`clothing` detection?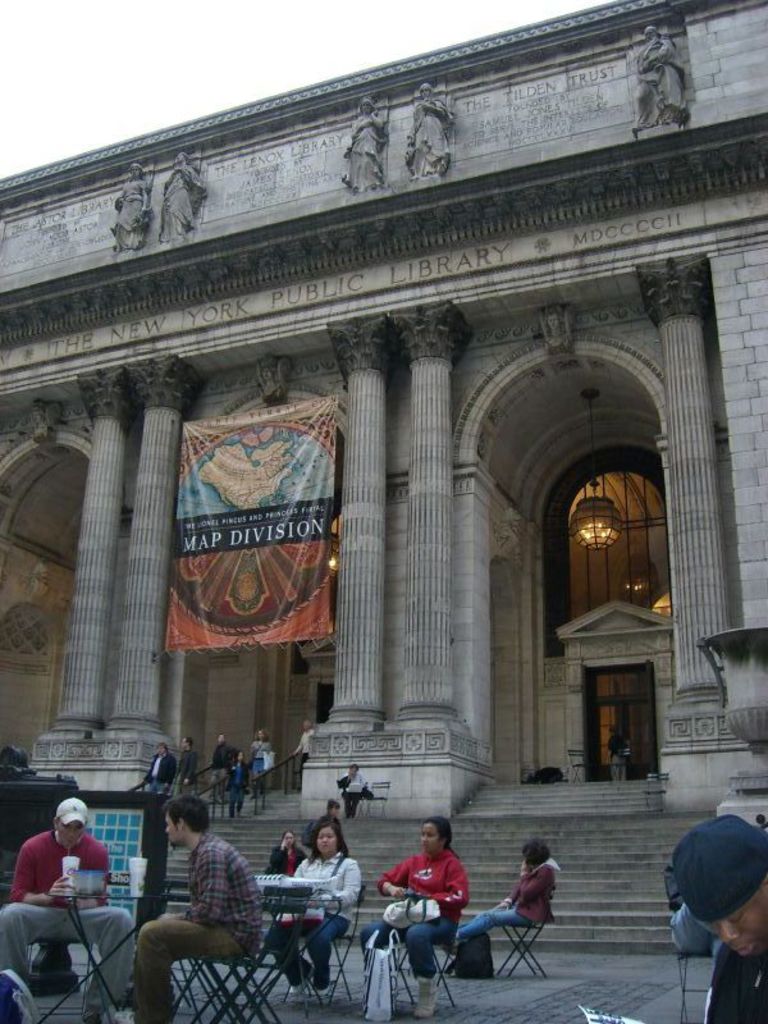
(0,829,141,1014)
